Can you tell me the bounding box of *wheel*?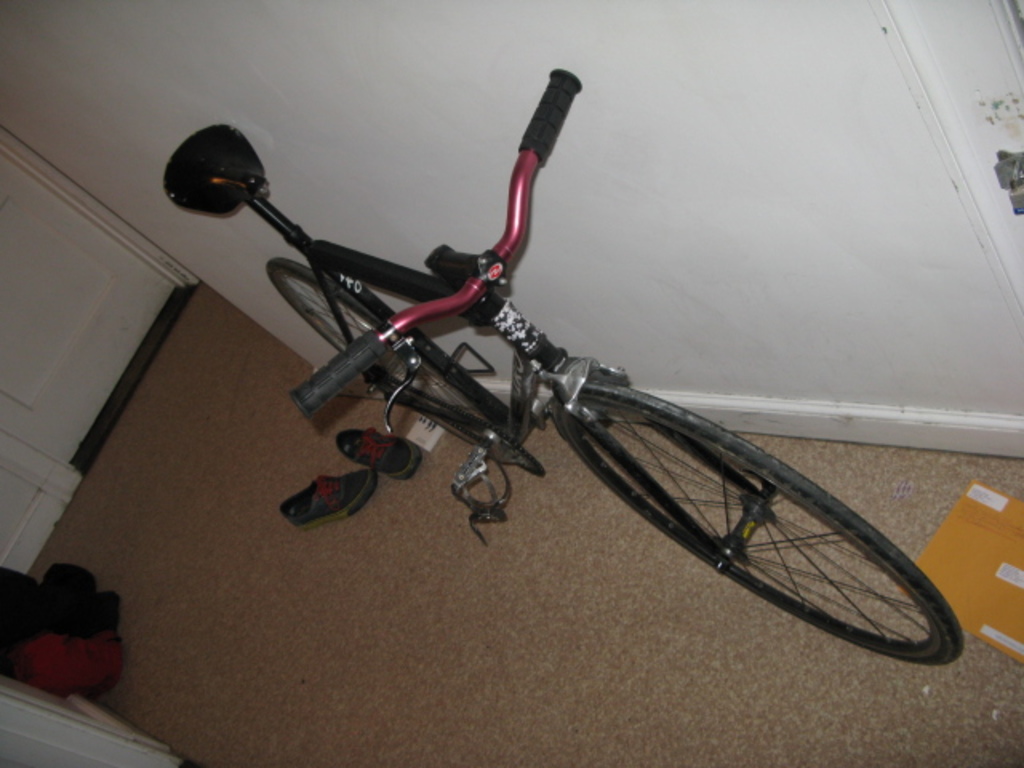
box=[555, 378, 963, 654].
